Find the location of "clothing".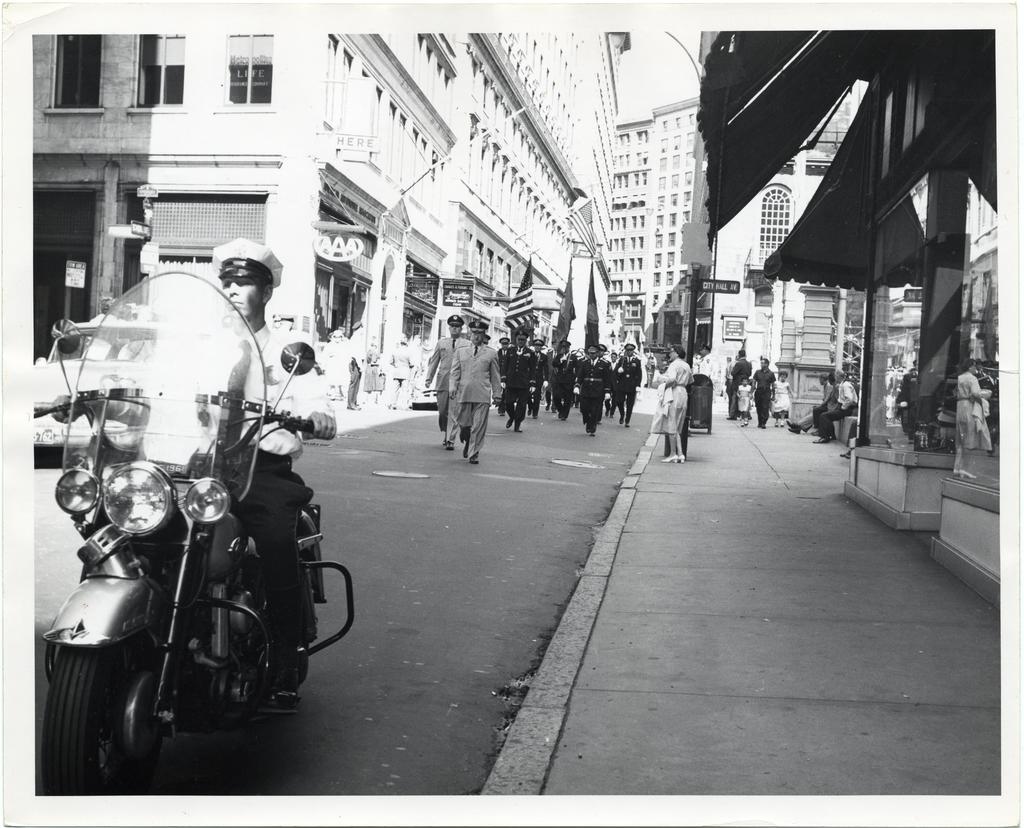
Location: 752/389/772/425.
